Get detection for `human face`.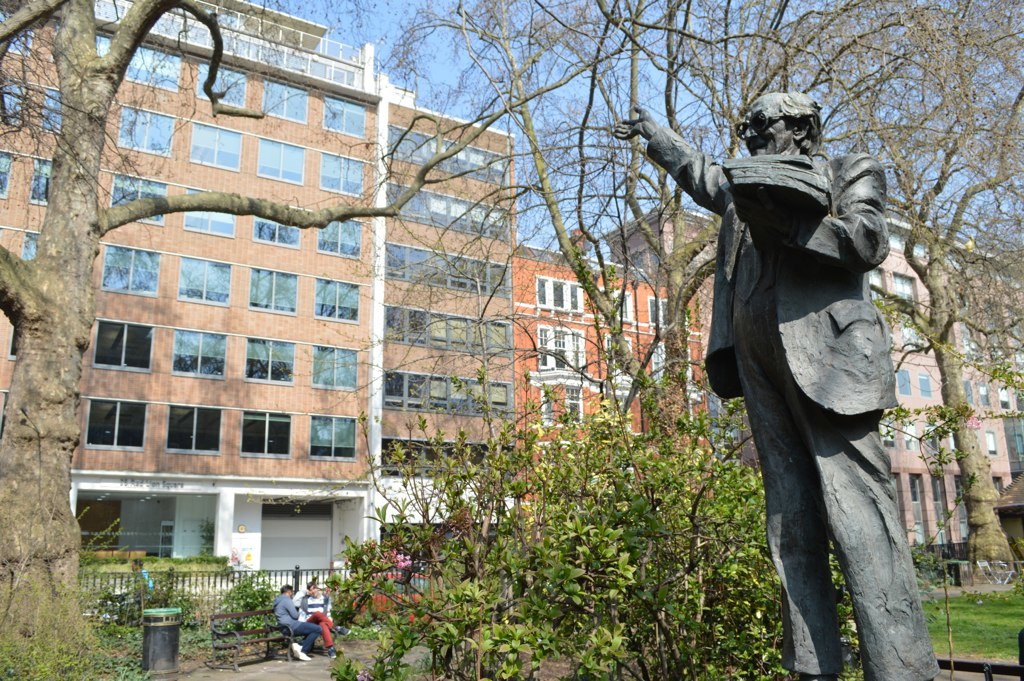
Detection: box=[308, 584, 317, 595].
